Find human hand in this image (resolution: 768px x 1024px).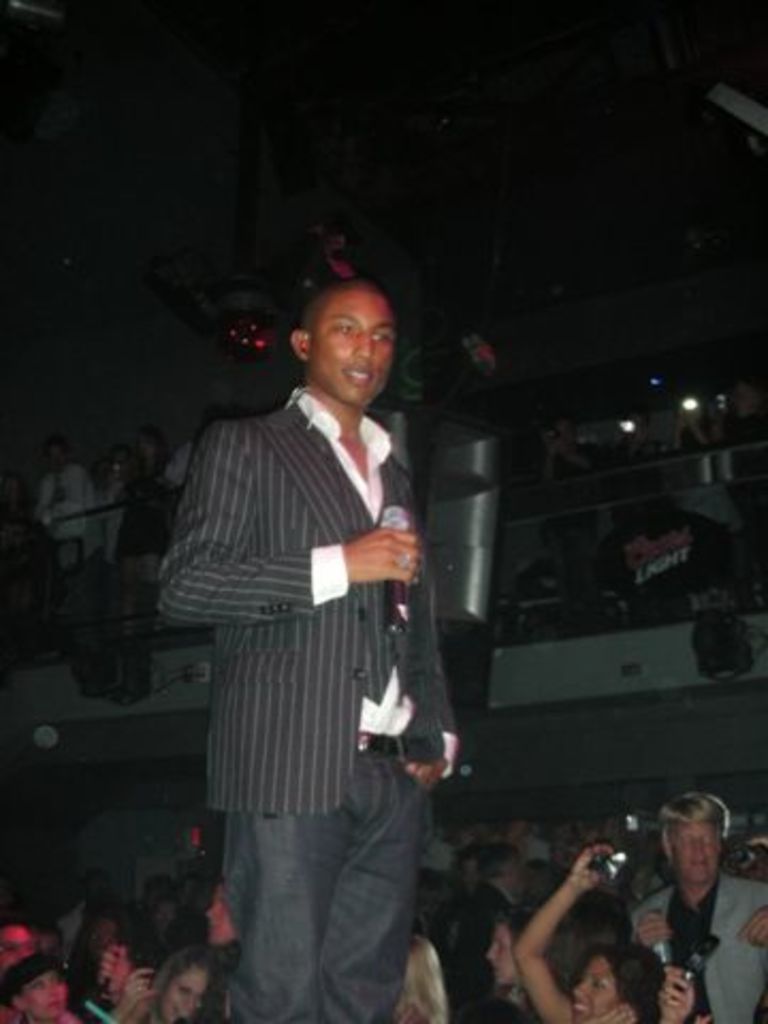
<box>98,943,134,996</box>.
